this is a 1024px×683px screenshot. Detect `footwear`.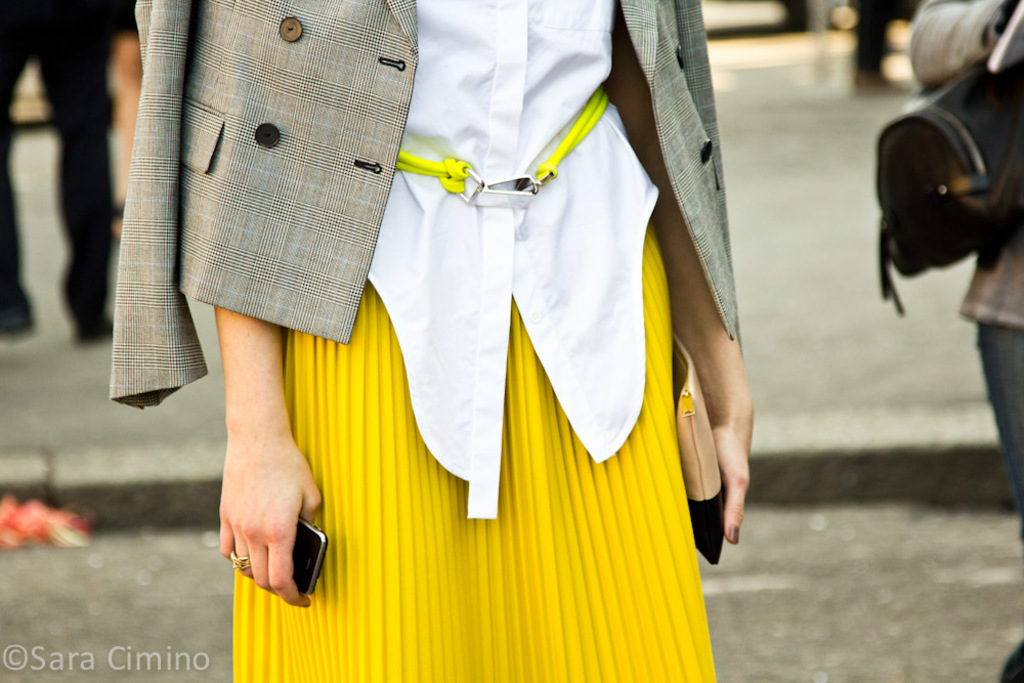
0, 291, 32, 337.
